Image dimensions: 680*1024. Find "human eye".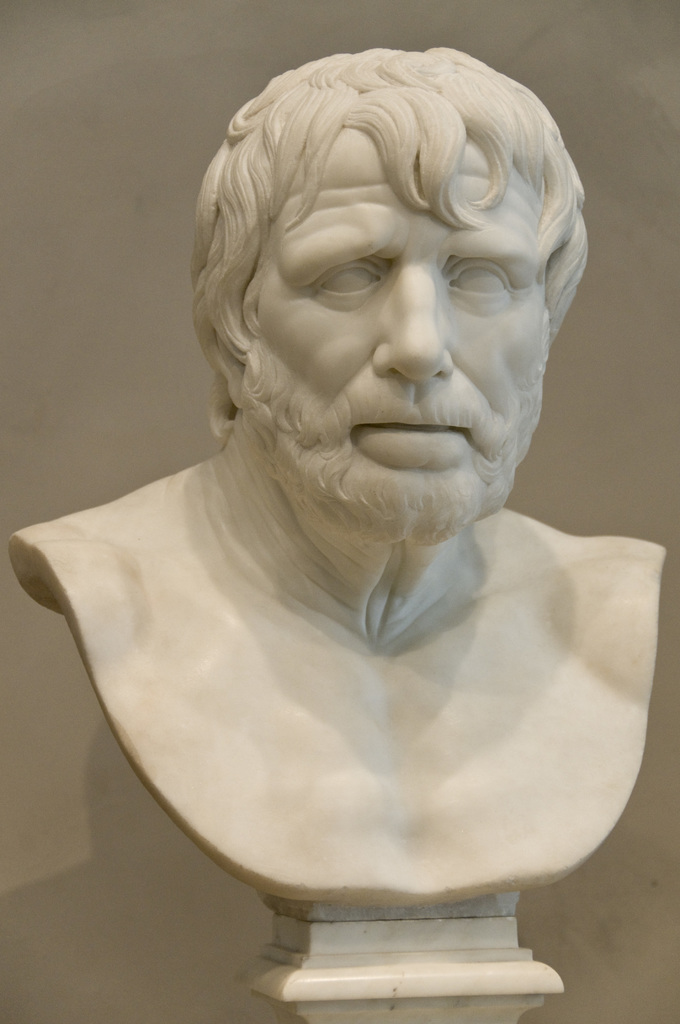
bbox=(304, 243, 398, 306).
